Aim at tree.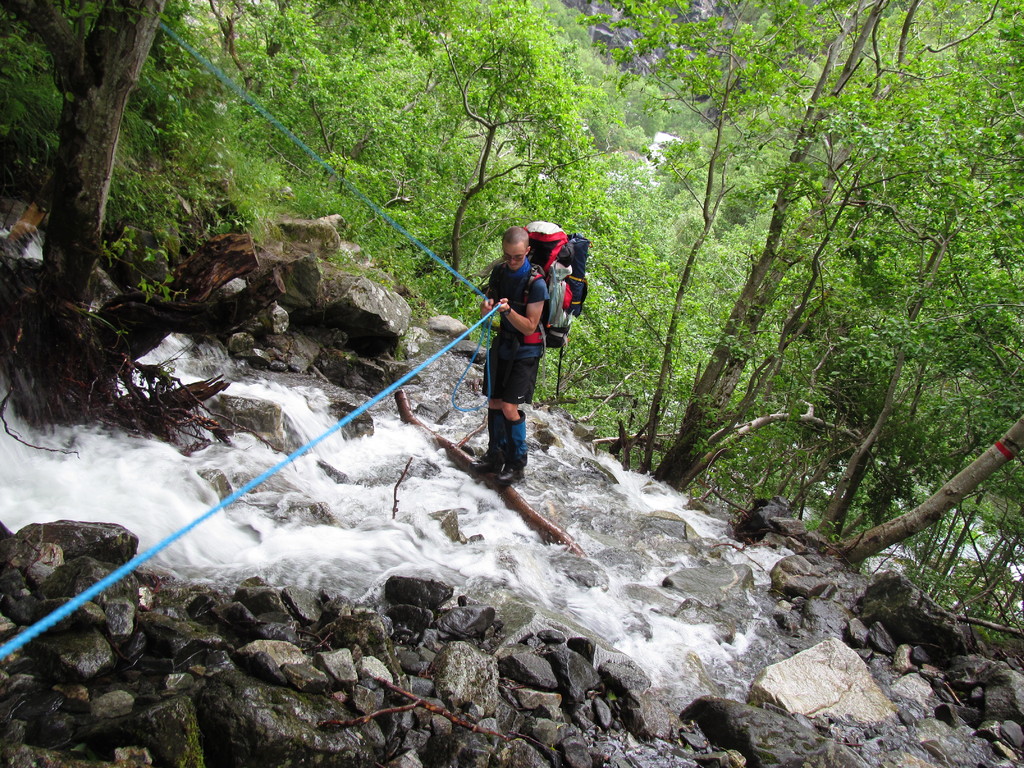
Aimed at [x1=532, y1=0, x2=740, y2=436].
